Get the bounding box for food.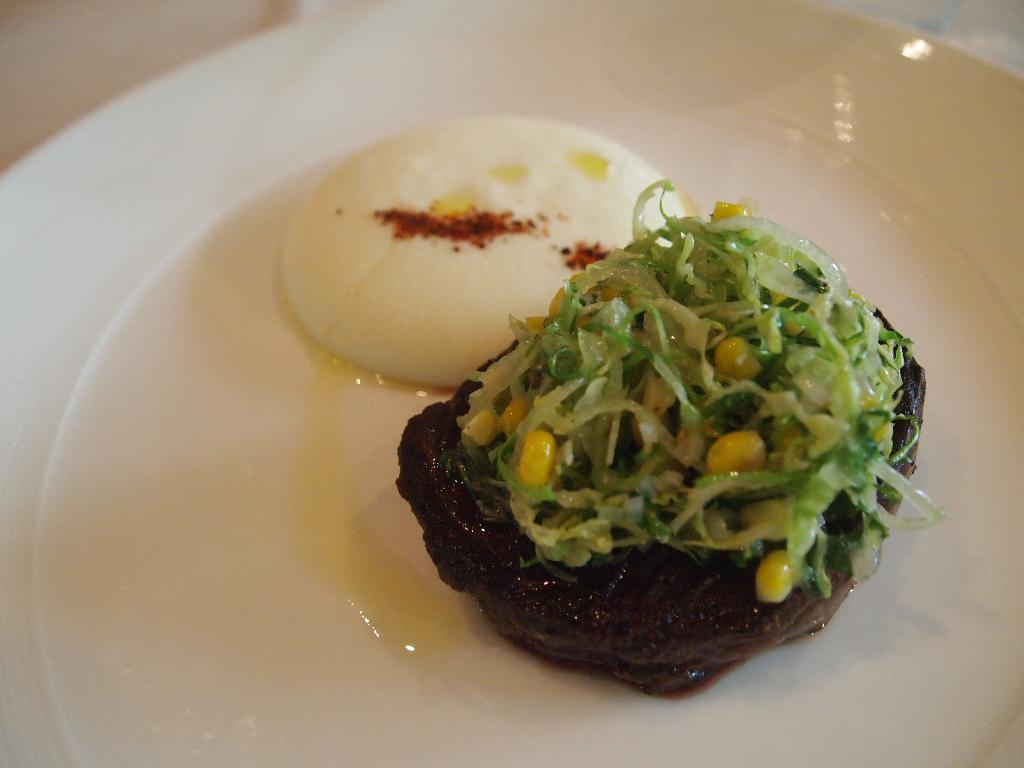
(275,99,718,371).
